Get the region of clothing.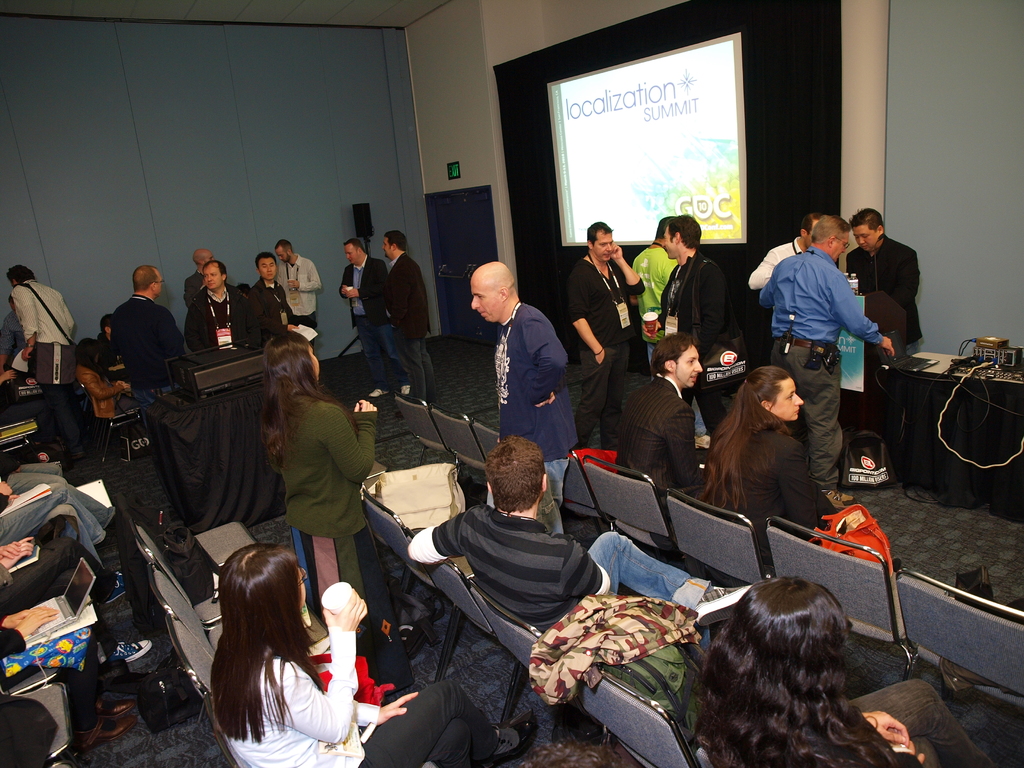
193:269:206:294.
